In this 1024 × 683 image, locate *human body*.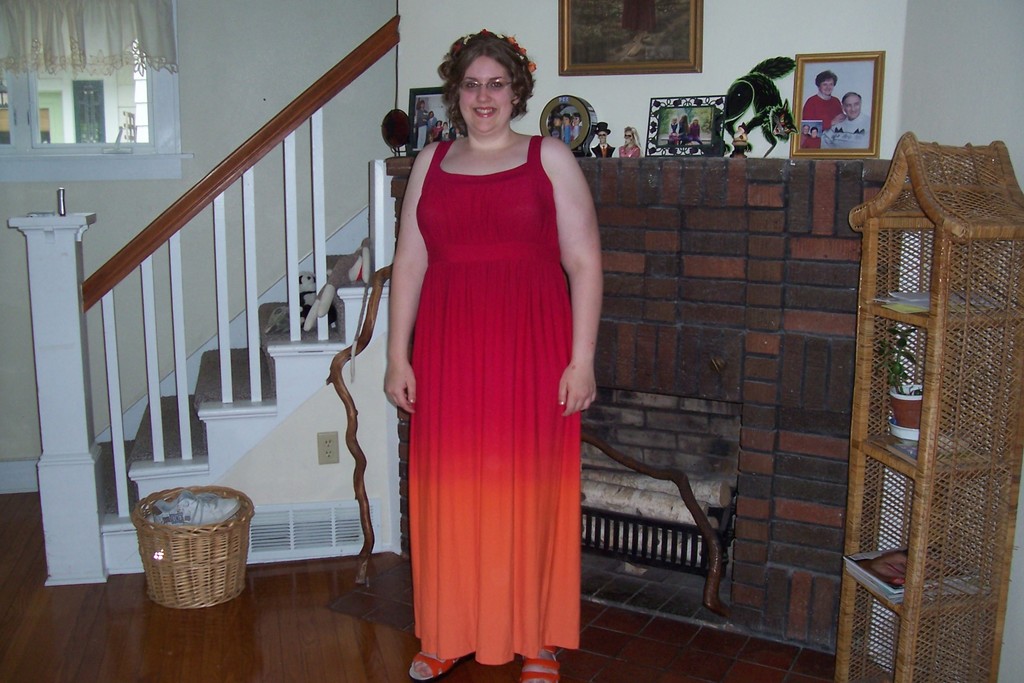
Bounding box: rect(383, 26, 607, 682).
